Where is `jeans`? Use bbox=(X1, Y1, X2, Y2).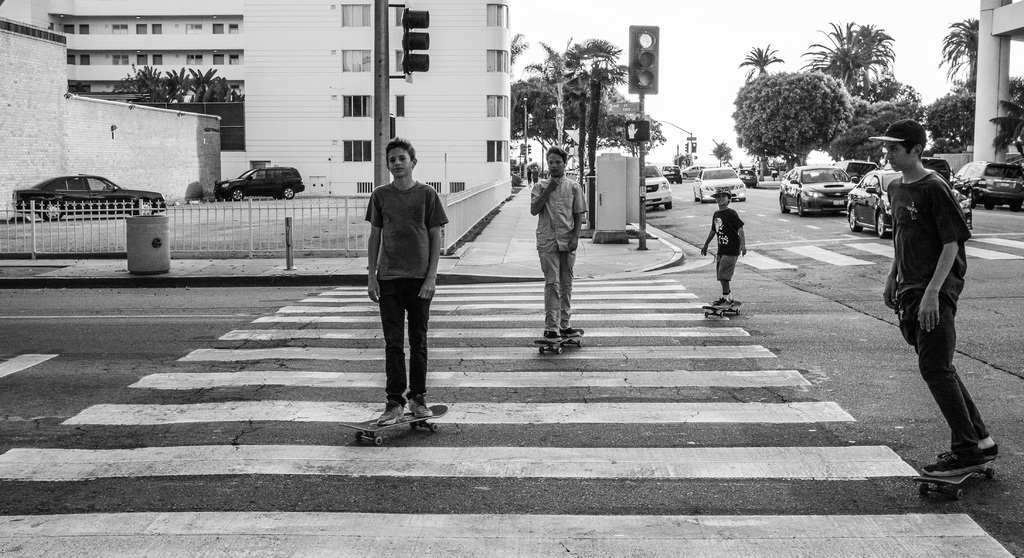
bbox=(364, 256, 438, 425).
